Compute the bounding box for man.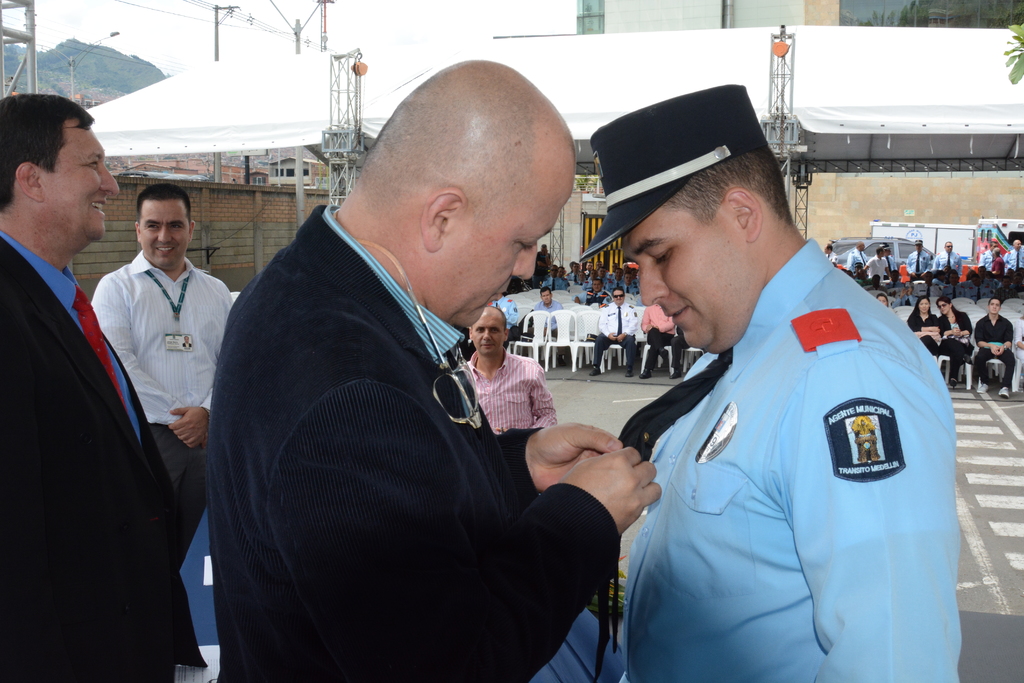
(824,242,835,264).
